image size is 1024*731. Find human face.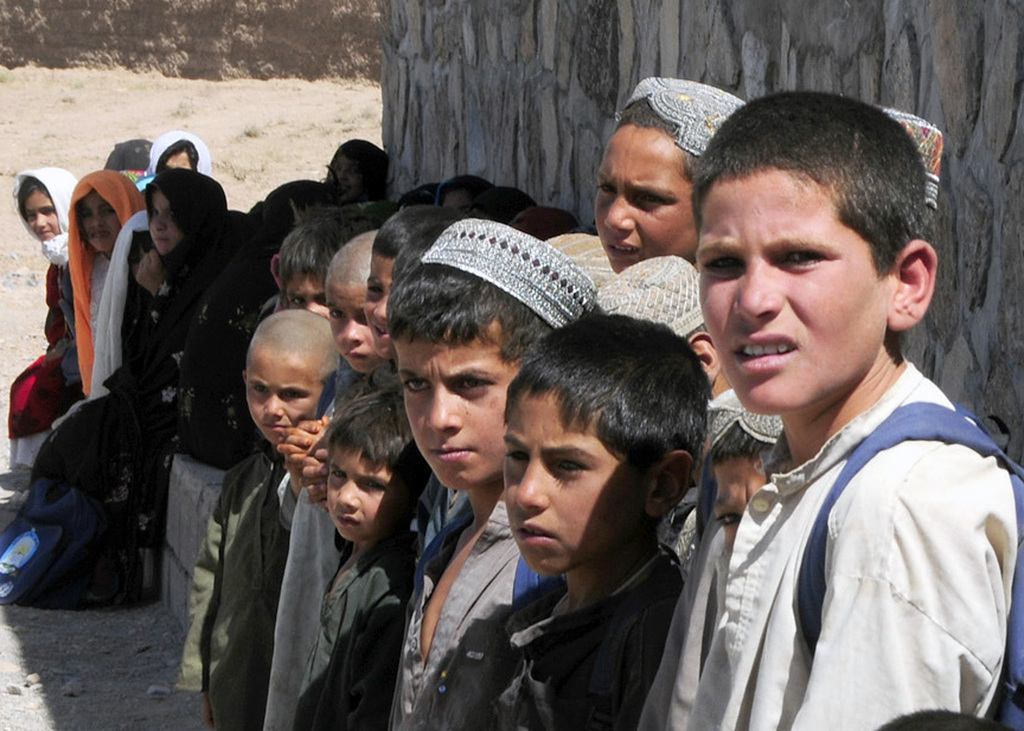
bbox=[80, 189, 123, 248].
